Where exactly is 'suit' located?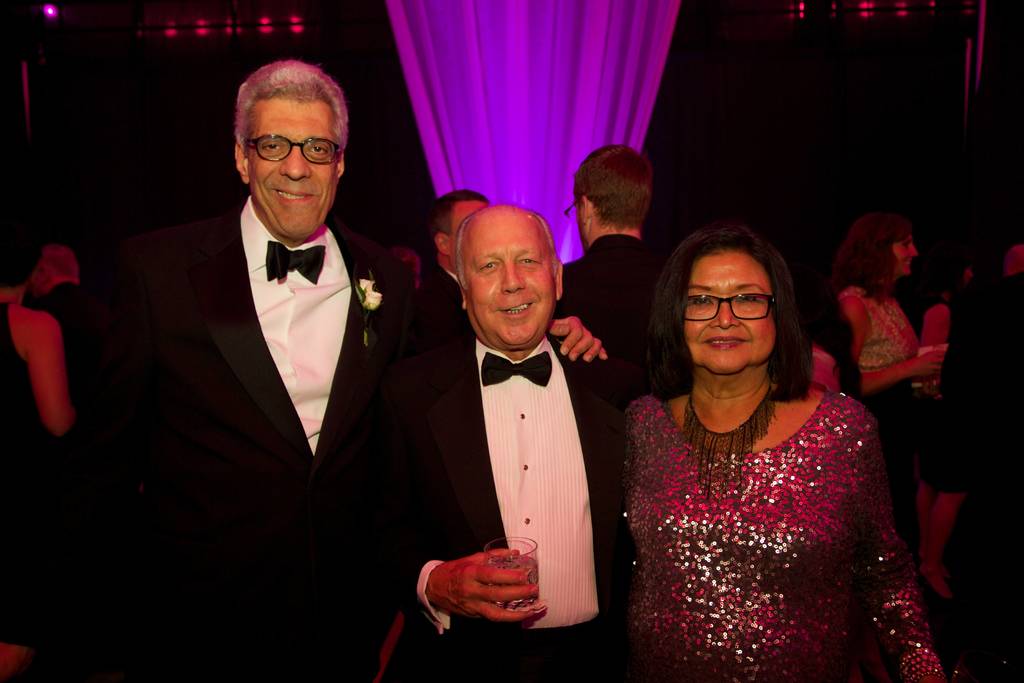
Its bounding box is {"left": 394, "top": 334, "right": 633, "bottom": 682}.
